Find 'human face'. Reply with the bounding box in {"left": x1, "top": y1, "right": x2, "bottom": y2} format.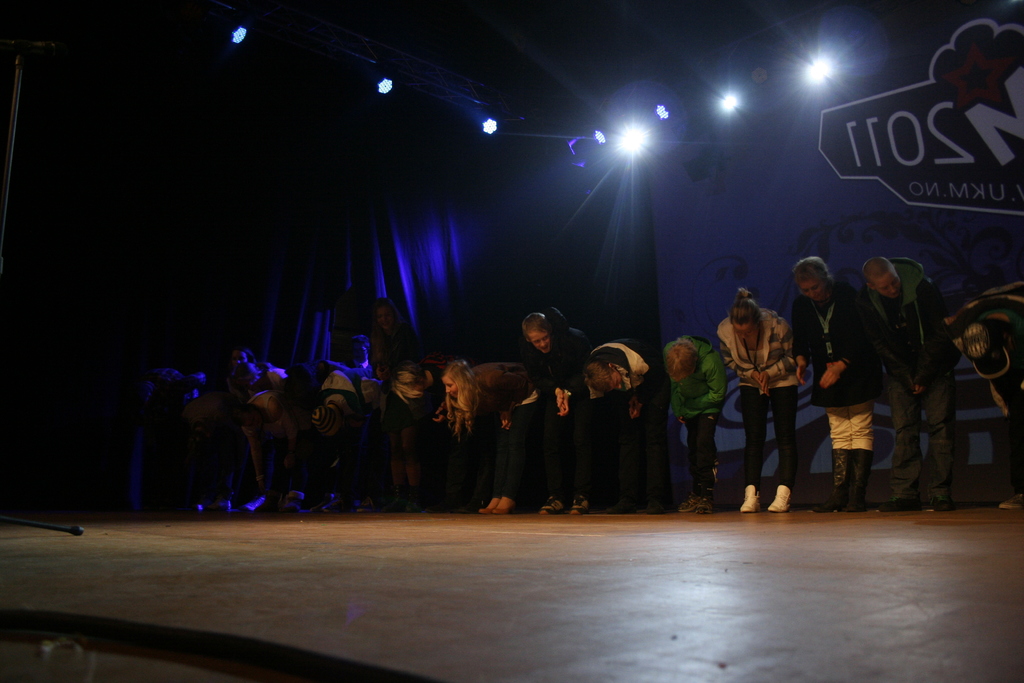
{"left": 872, "top": 276, "right": 901, "bottom": 295}.
